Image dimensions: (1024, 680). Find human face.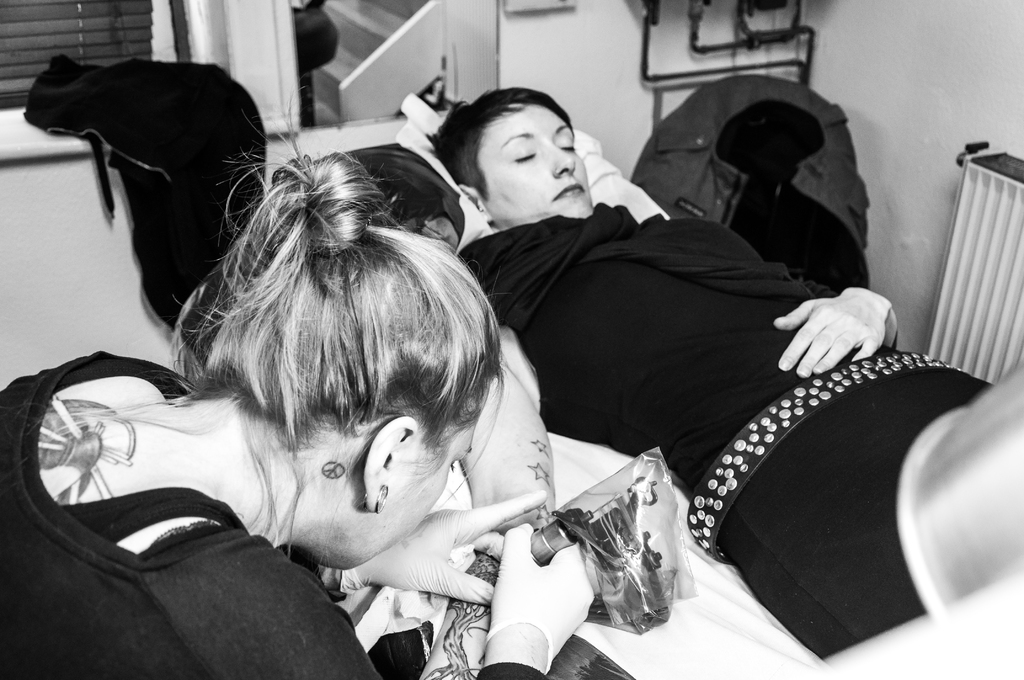
(x1=348, y1=411, x2=480, y2=567).
